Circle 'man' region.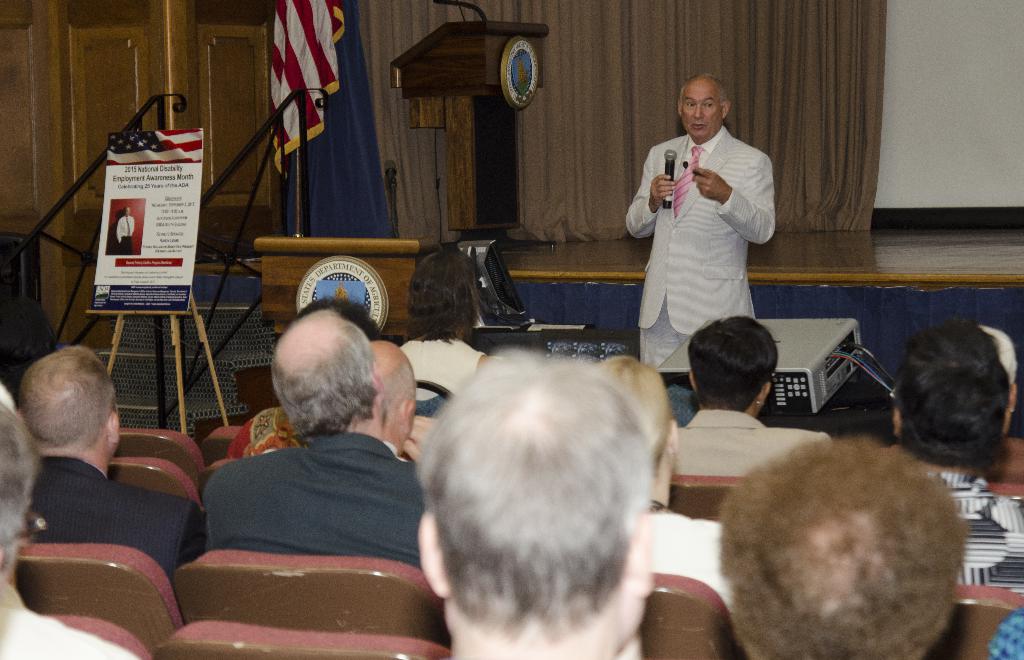
Region: x1=890, y1=319, x2=1023, y2=593.
